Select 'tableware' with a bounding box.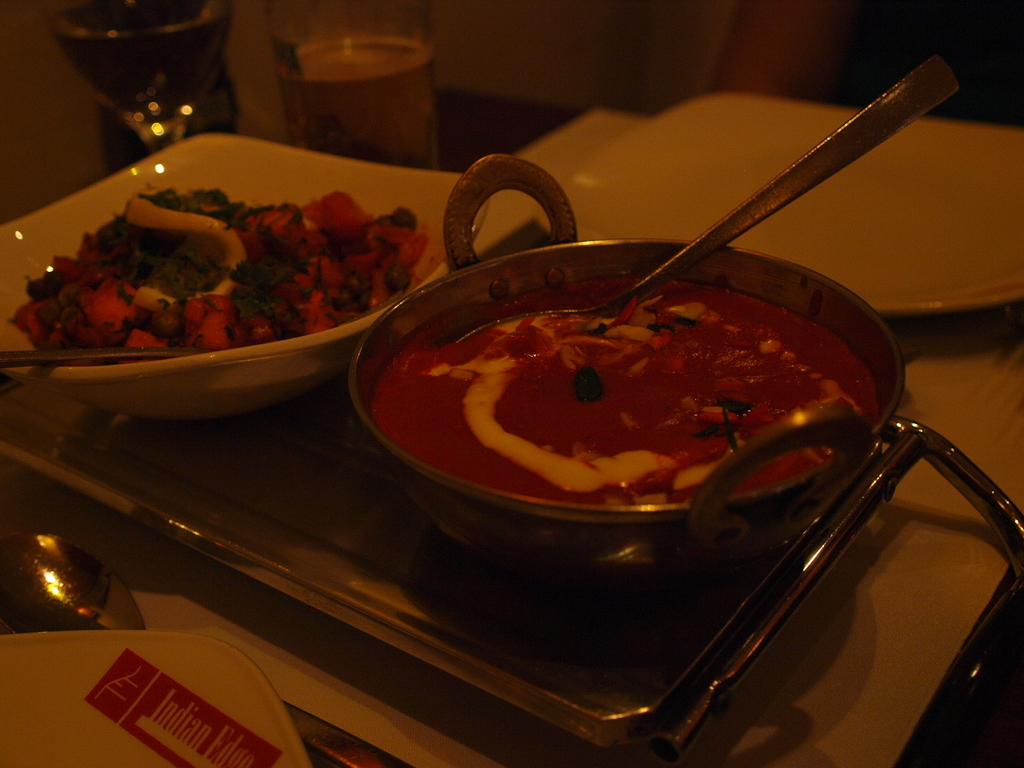
(left=0, top=526, right=367, bottom=767).
